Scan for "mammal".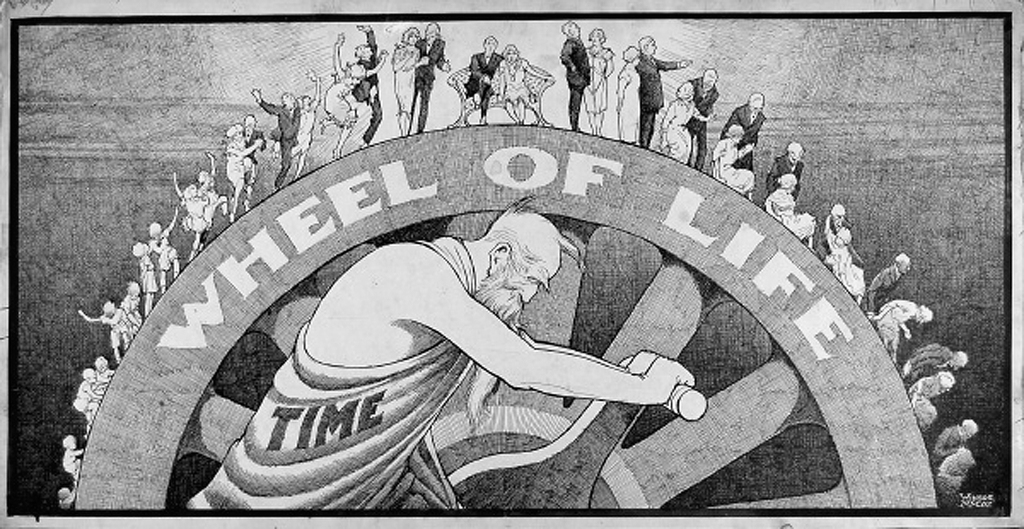
Scan result: [195, 149, 224, 232].
